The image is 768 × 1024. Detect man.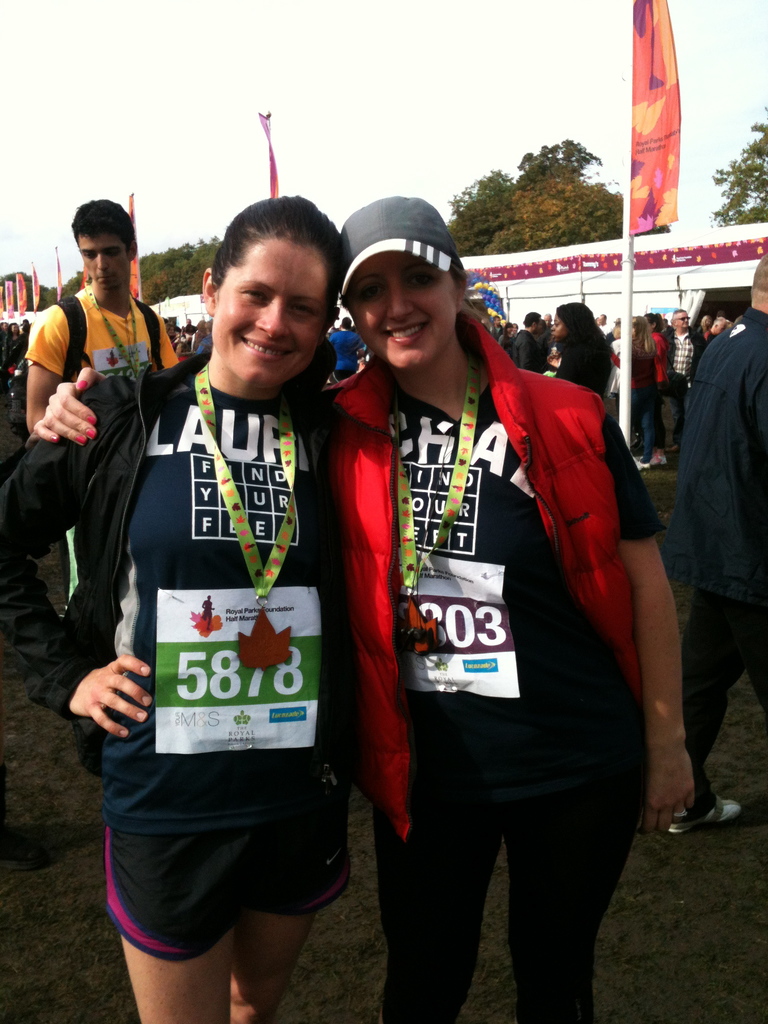
Detection: [left=512, top=310, right=541, bottom=372].
